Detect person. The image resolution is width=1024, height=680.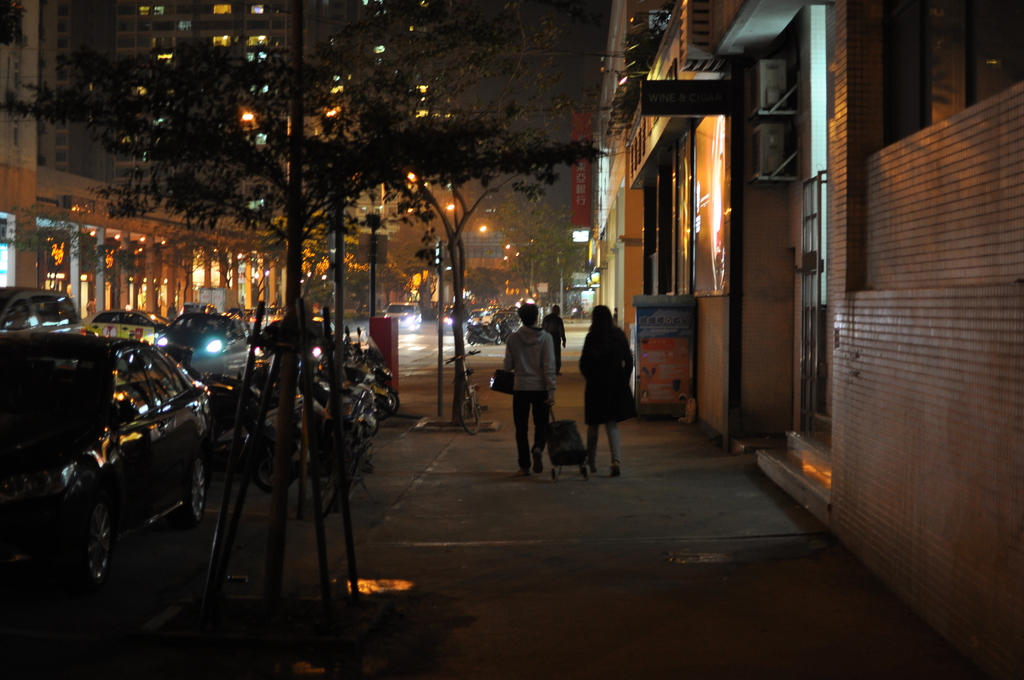
detection(573, 294, 637, 473).
